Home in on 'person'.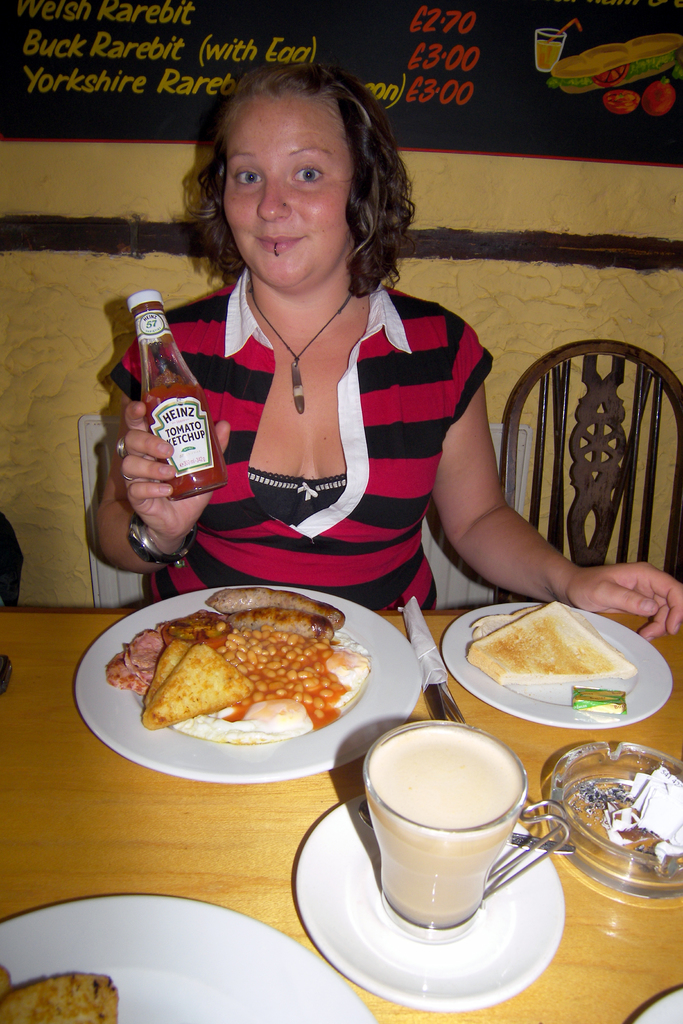
Homed in at [x1=86, y1=58, x2=682, y2=632].
